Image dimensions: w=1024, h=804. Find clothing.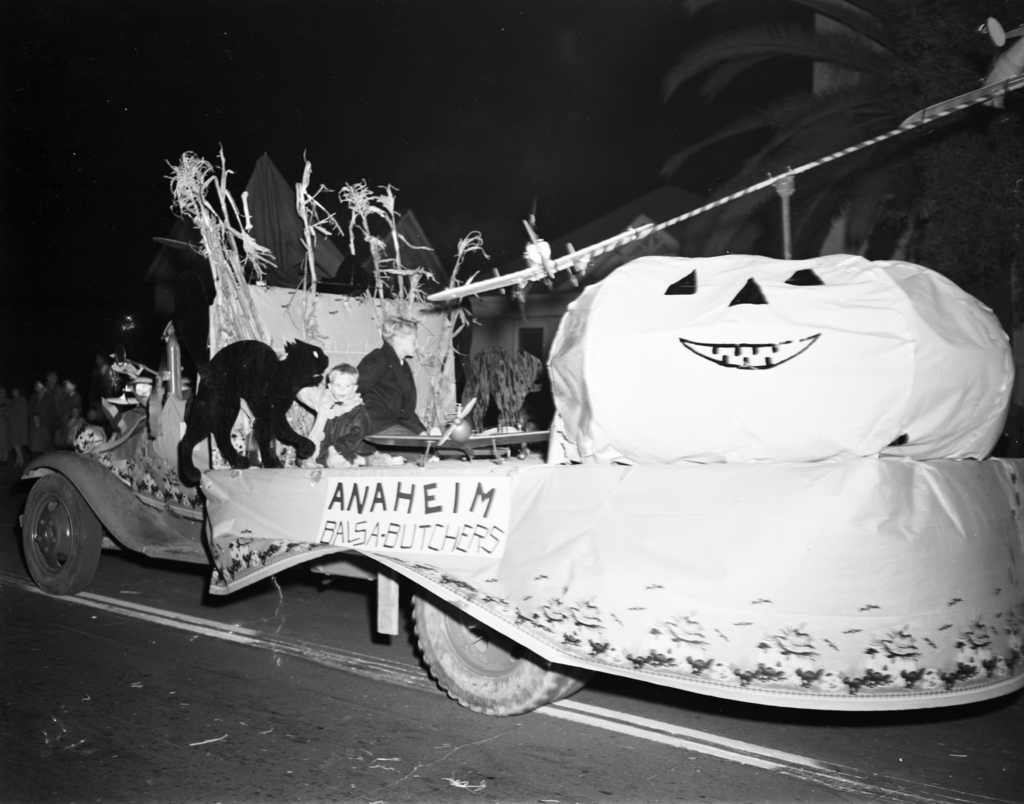
Rect(356, 336, 444, 427).
